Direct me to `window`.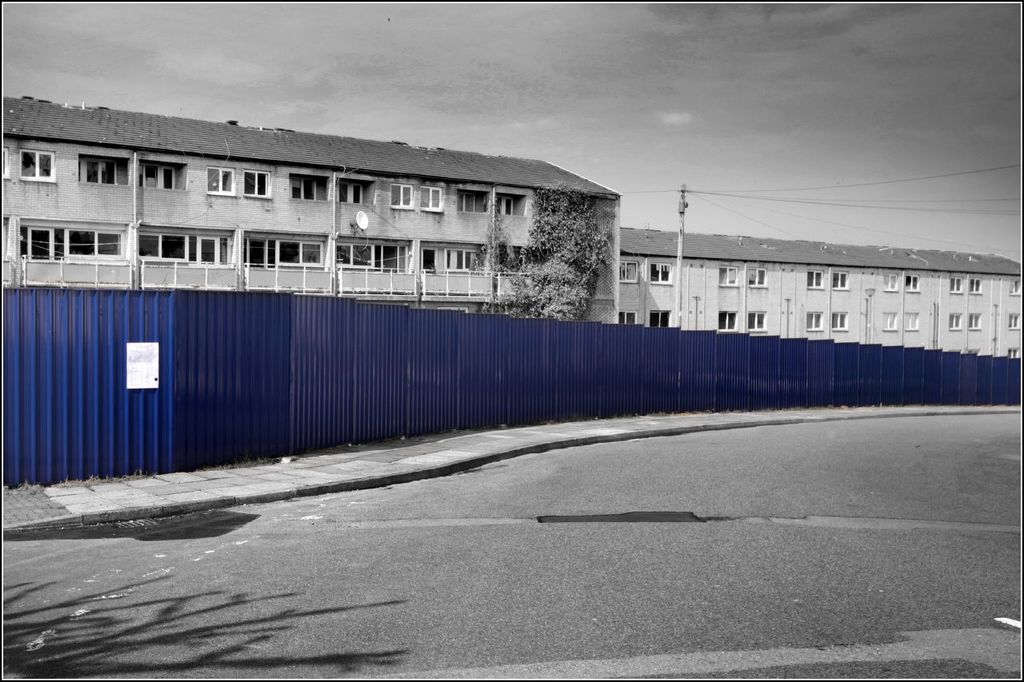
Direction: [247,234,328,266].
